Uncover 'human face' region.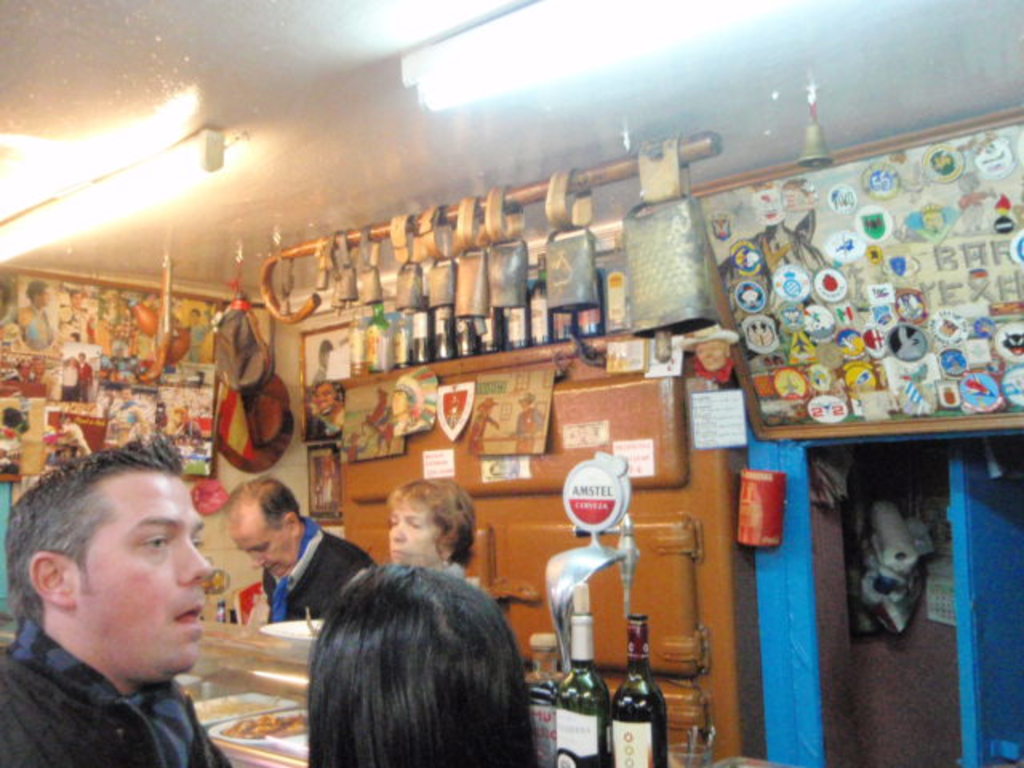
Uncovered: detection(75, 469, 210, 677).
